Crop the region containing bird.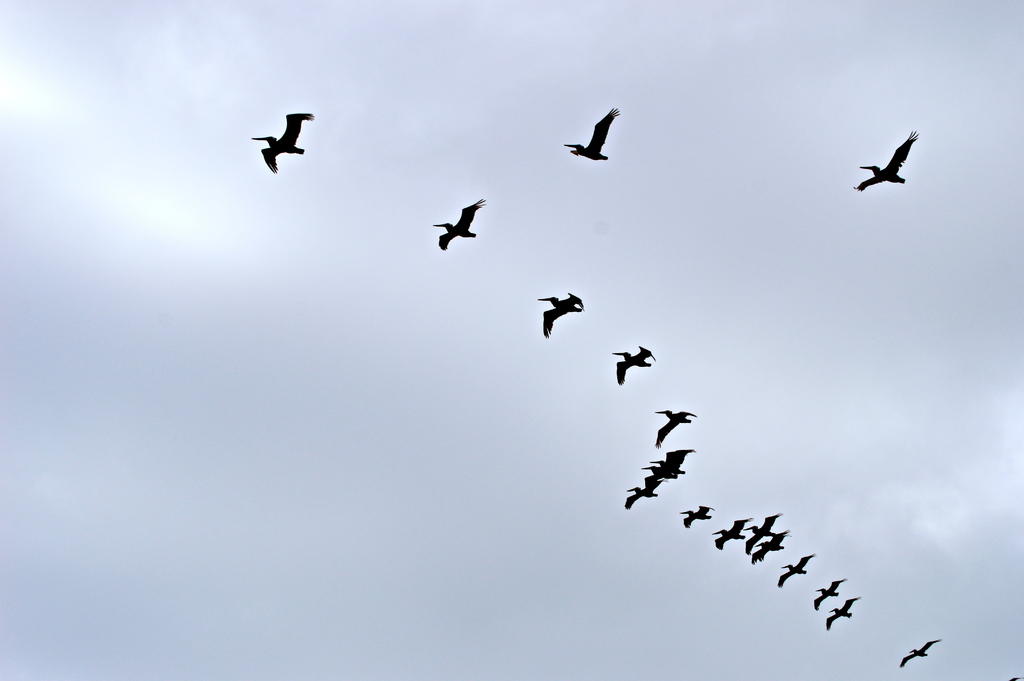
Crop region: [left=710, top=519, right=754, bottom=556].
